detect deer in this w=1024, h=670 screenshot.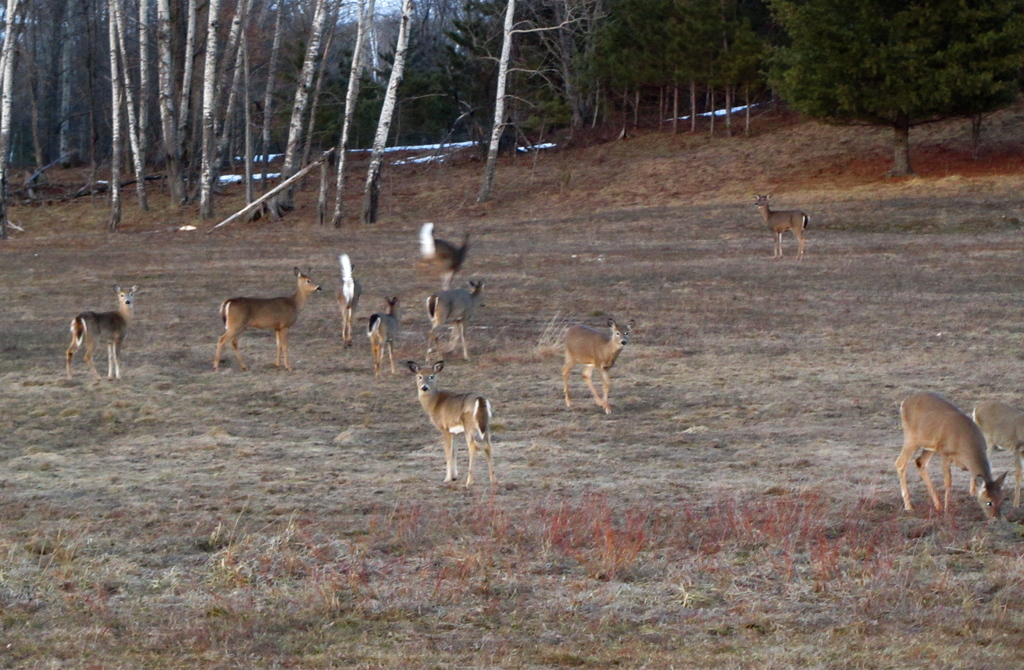
Detection: [x1=215, y1=268, x2=324, y2=368].
